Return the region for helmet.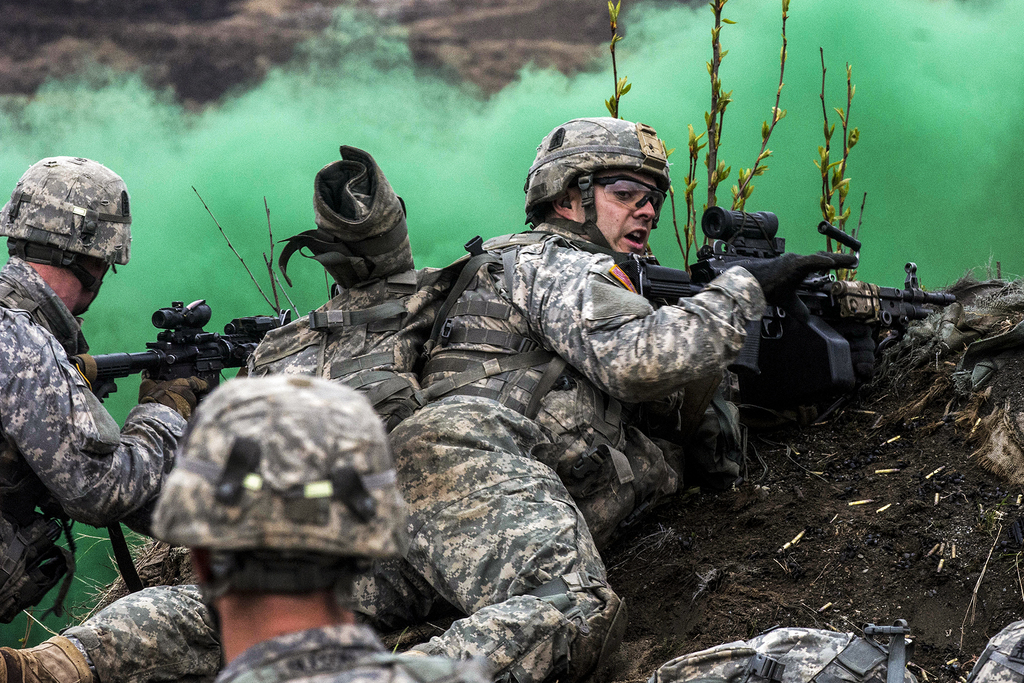
BBox(147, 375, 419, 603).
